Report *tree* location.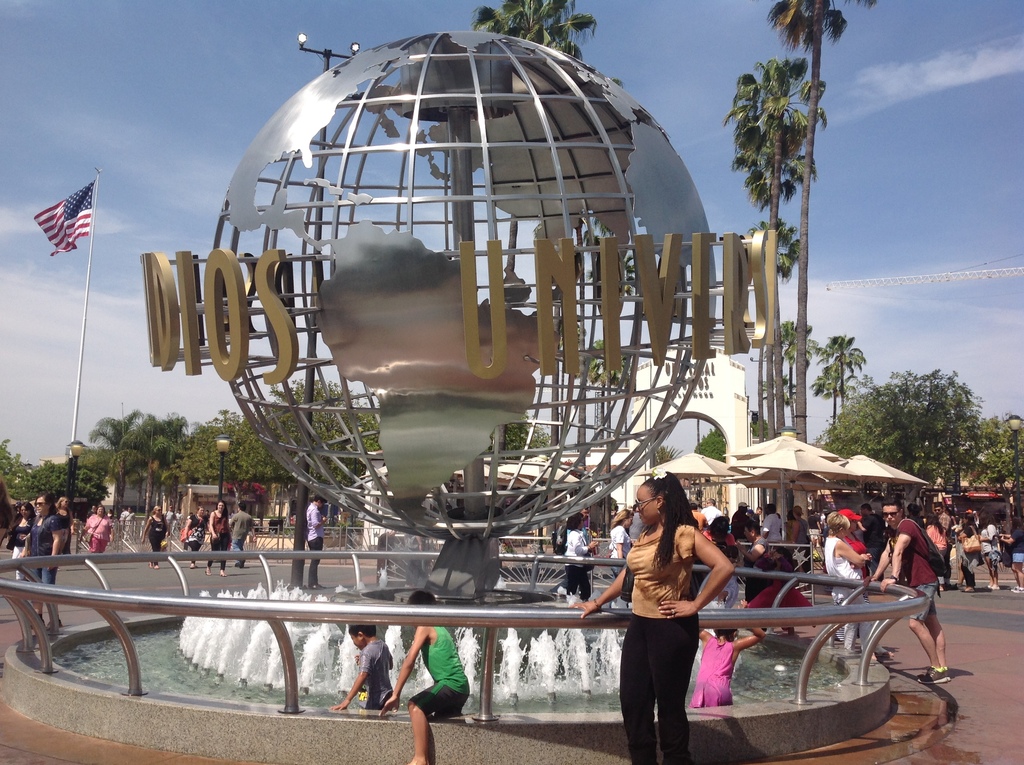
Report: crop(820, 367, 844, 423).
